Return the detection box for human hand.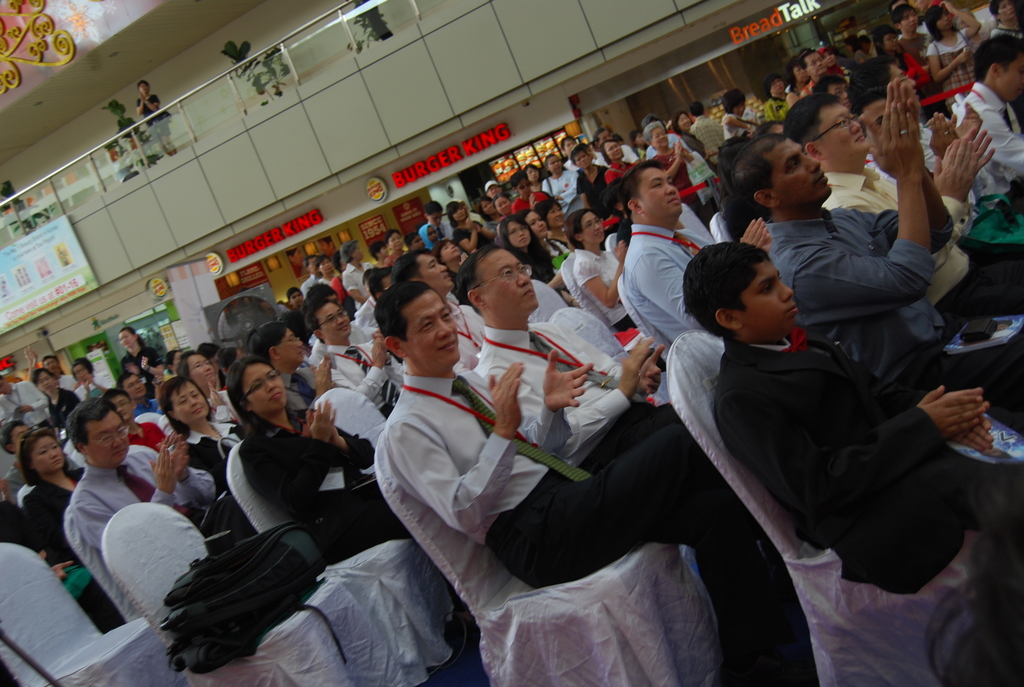
[x1=926, y1=113, x2=952, y2=159].
